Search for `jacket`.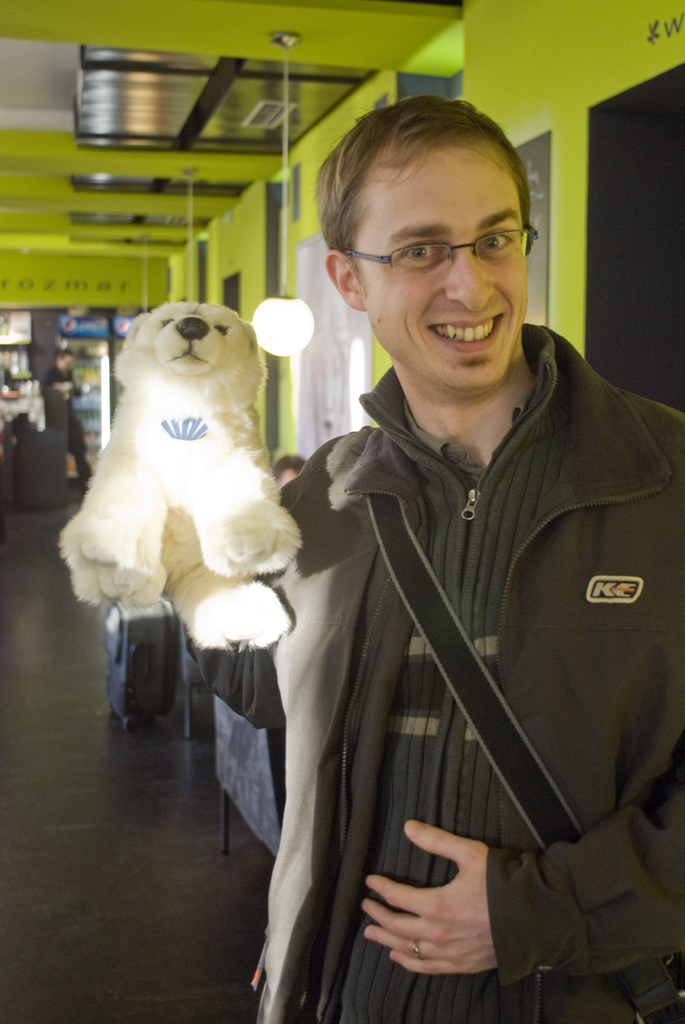
Found at 196:246:682:998.
